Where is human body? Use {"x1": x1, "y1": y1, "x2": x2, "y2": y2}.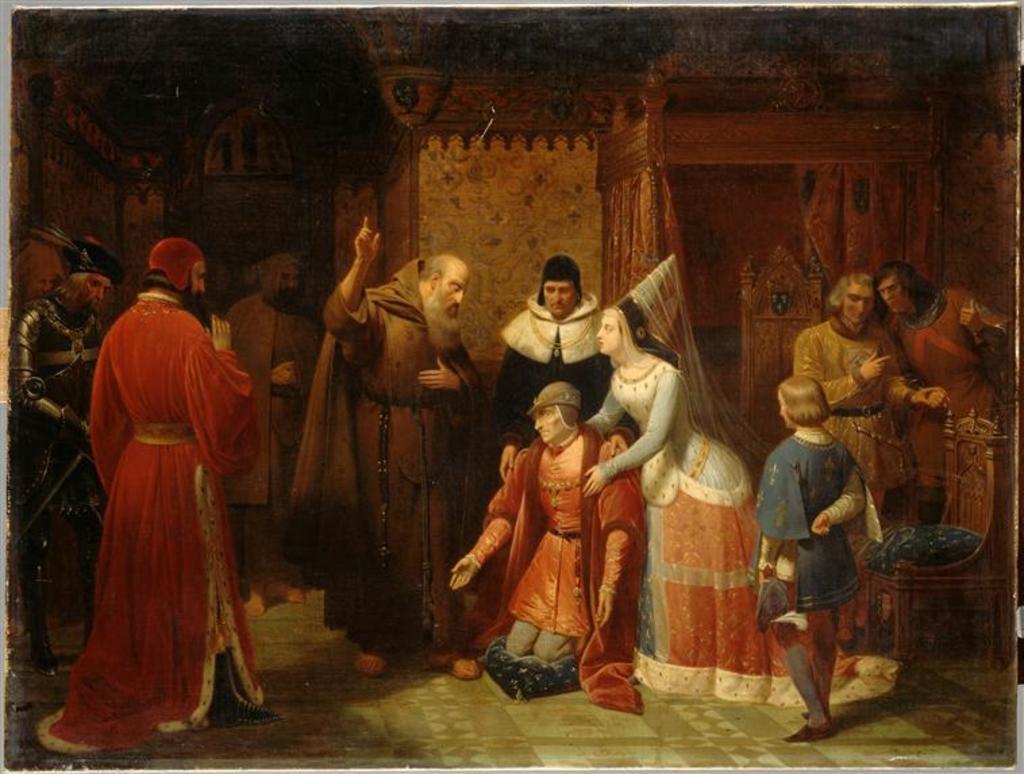
{"x1": 788, "y1": 311, "x2": 909, "y2": 640}.
